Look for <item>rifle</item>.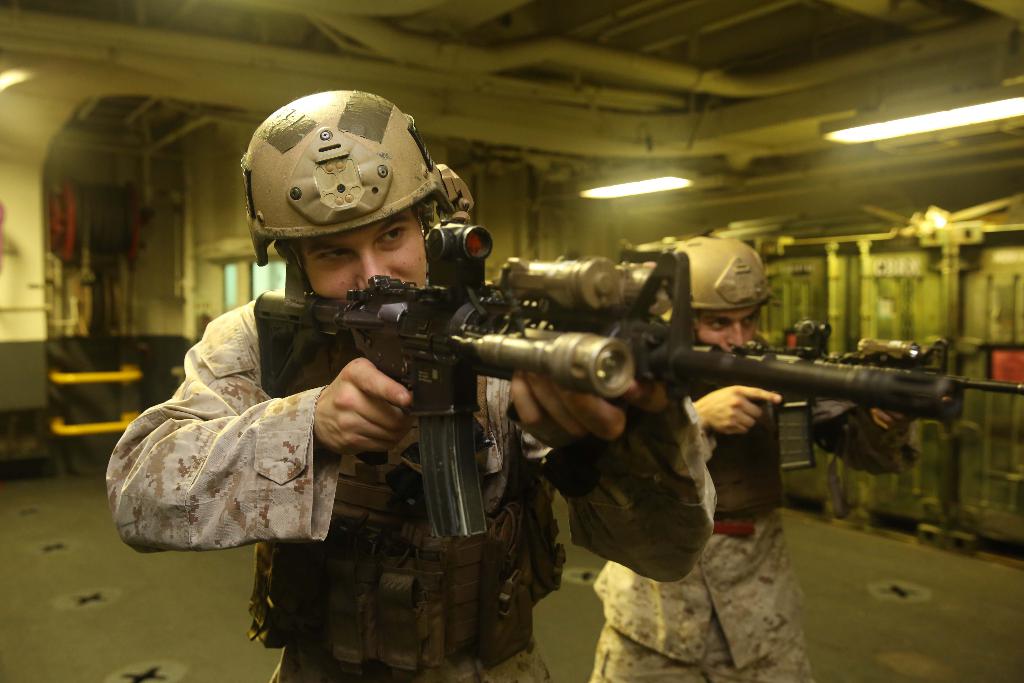
Found: x1=679 y1=309 x2=1023 y2=481.
